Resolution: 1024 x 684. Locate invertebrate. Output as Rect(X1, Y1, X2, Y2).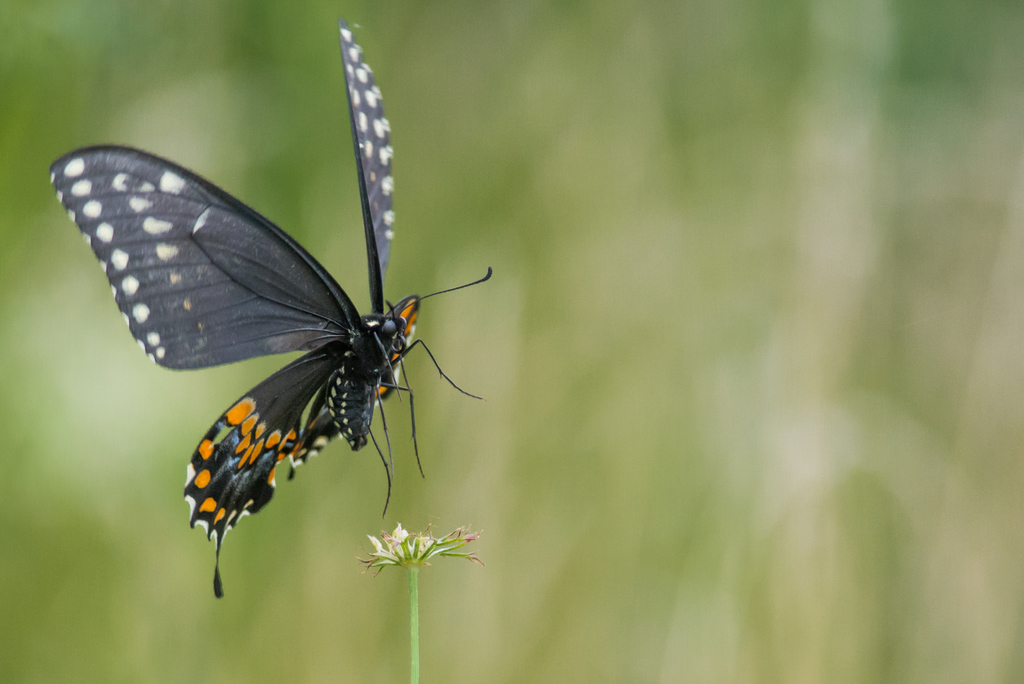
Rect(49, 13, 495, 602).
